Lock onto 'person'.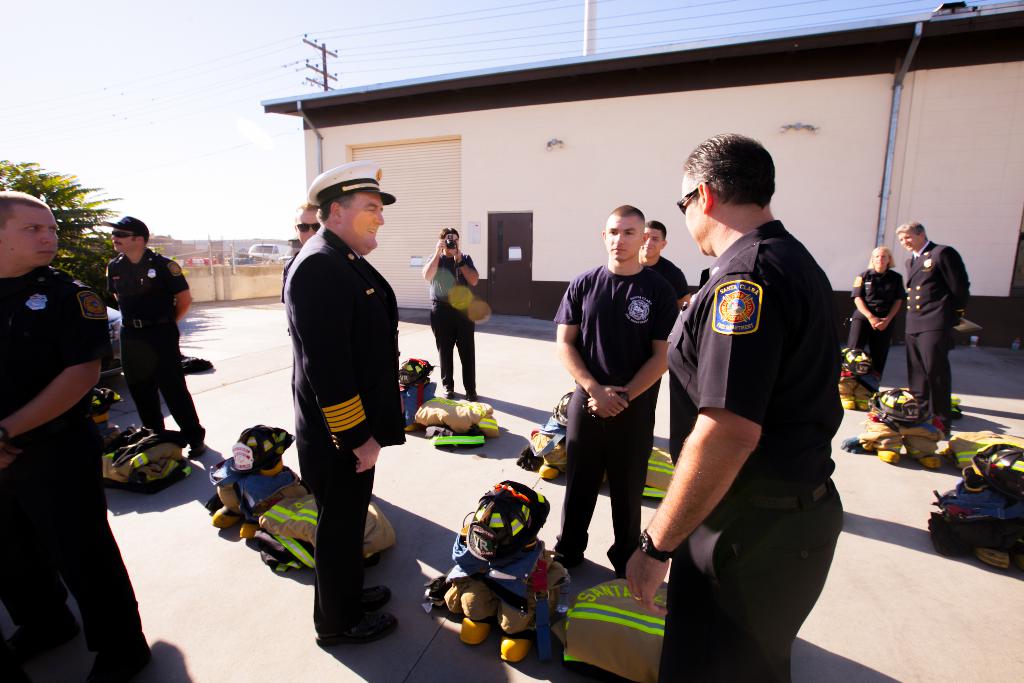
Locked: (left=897, top=202, right=981, bottom=447).
